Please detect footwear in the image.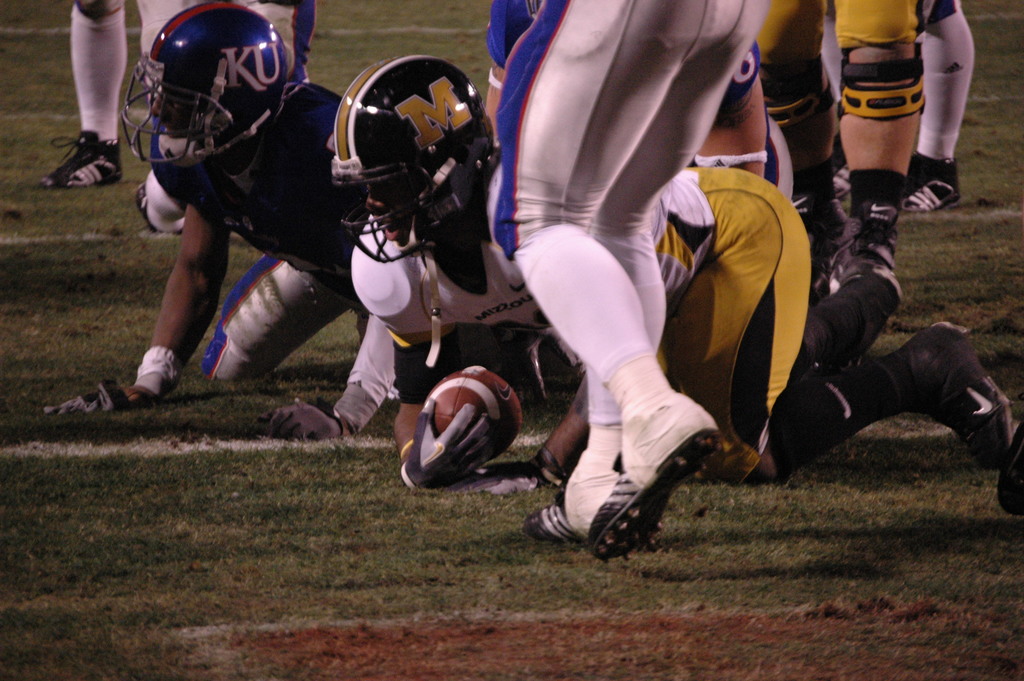
box=[798, 267, 902, 372].
